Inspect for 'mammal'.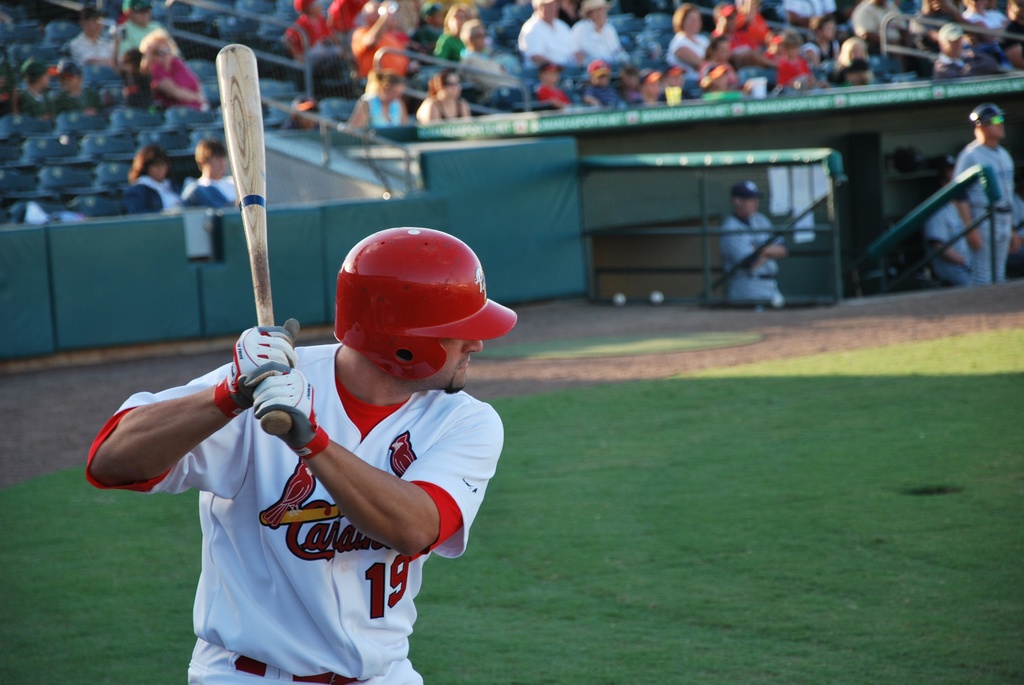
Inspection: pyautogui.locateOnScreen(24, 55, 62, 117).
